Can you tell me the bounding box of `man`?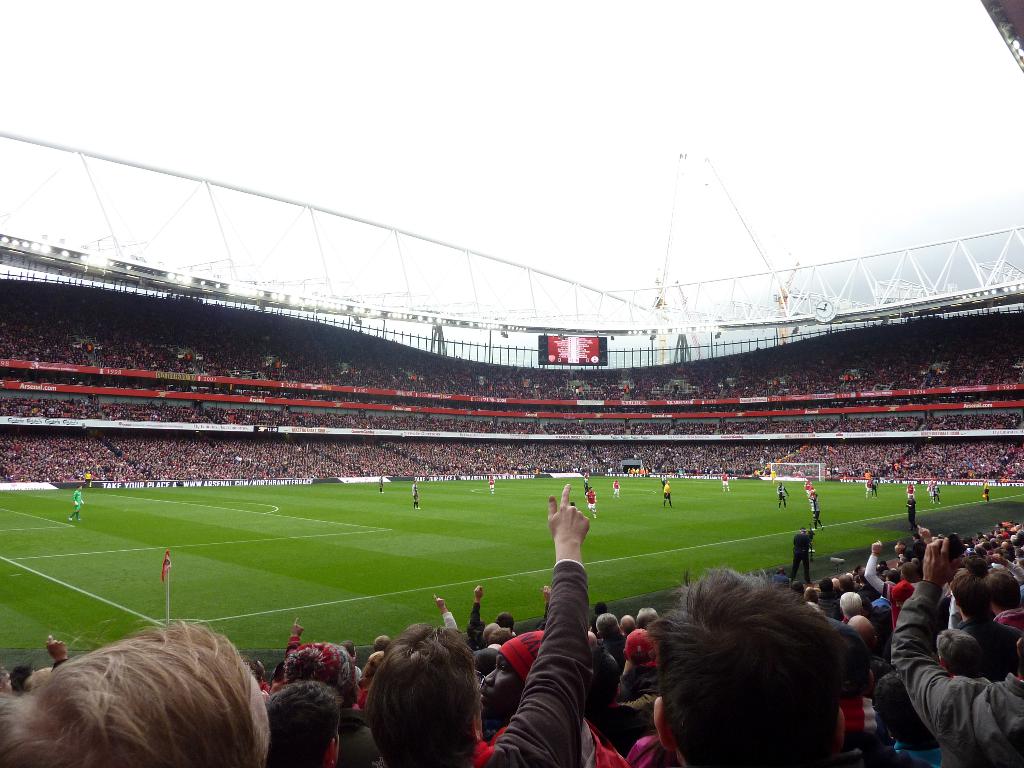
267/684/339/767.
